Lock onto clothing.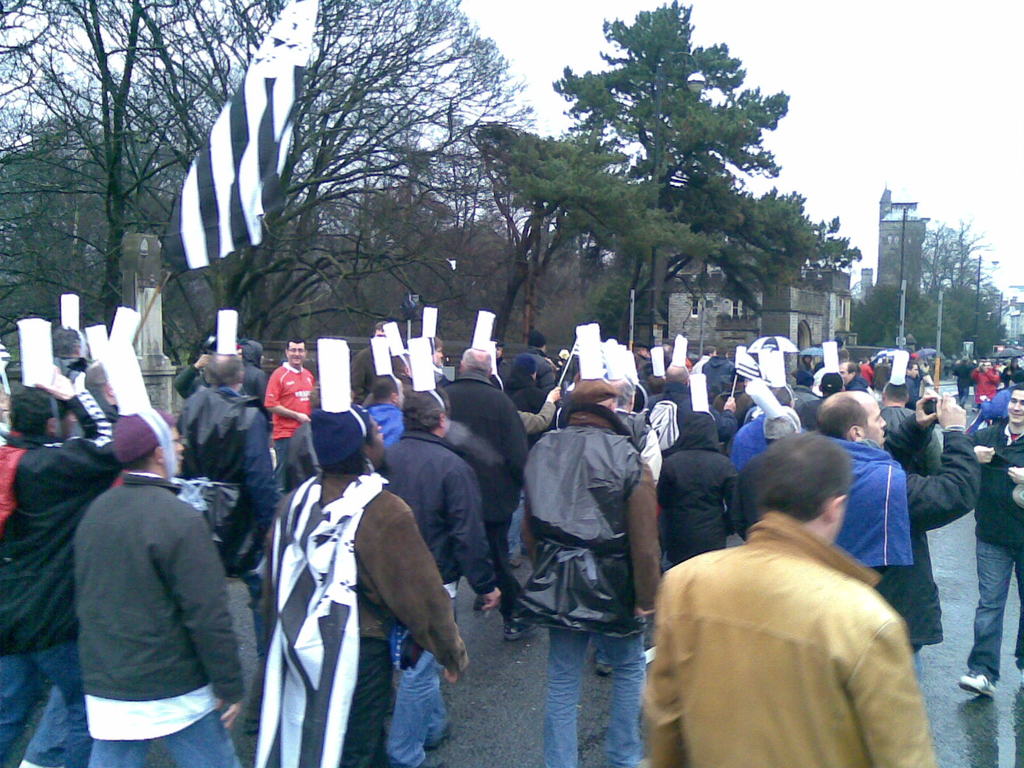
Locked: crop(270, 431, 289, 481).
